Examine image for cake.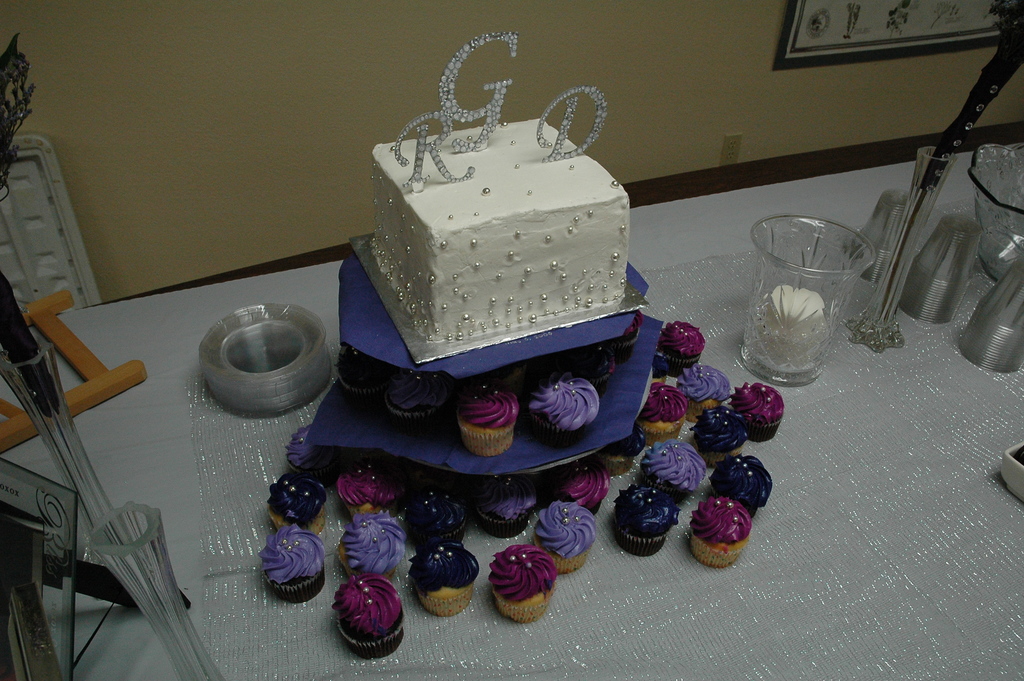
Examination result: (x1=701, y1=441, x2=779, y2=518).
